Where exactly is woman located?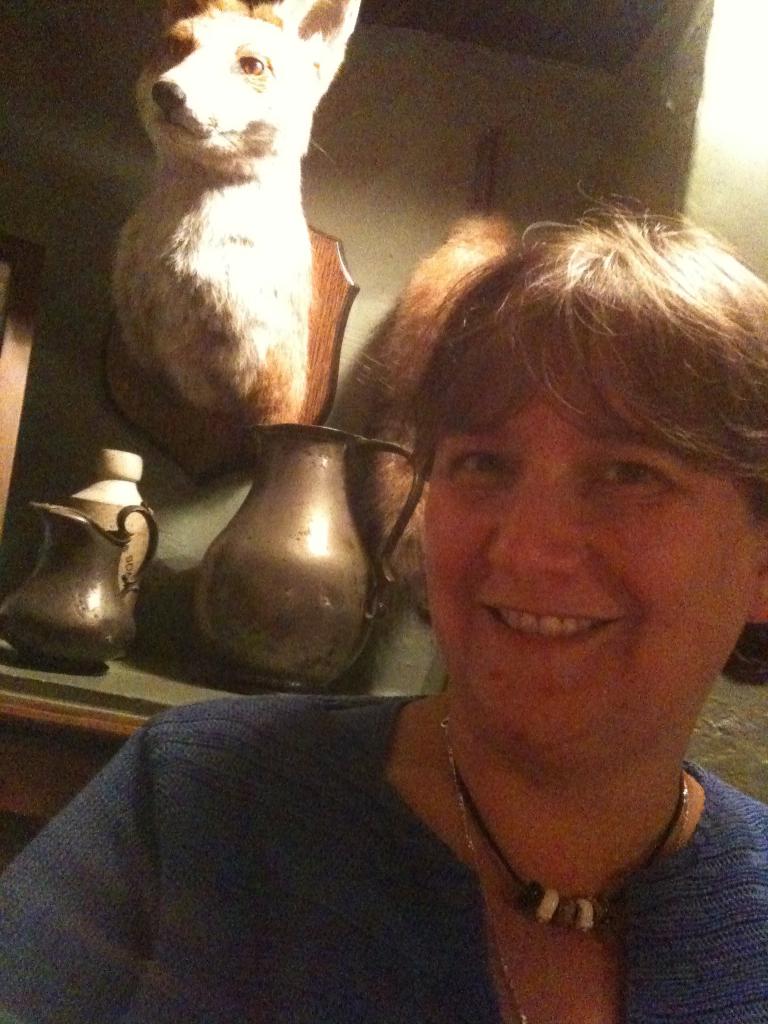
Its bounding box is <box>0,204,767,1023</box>.
